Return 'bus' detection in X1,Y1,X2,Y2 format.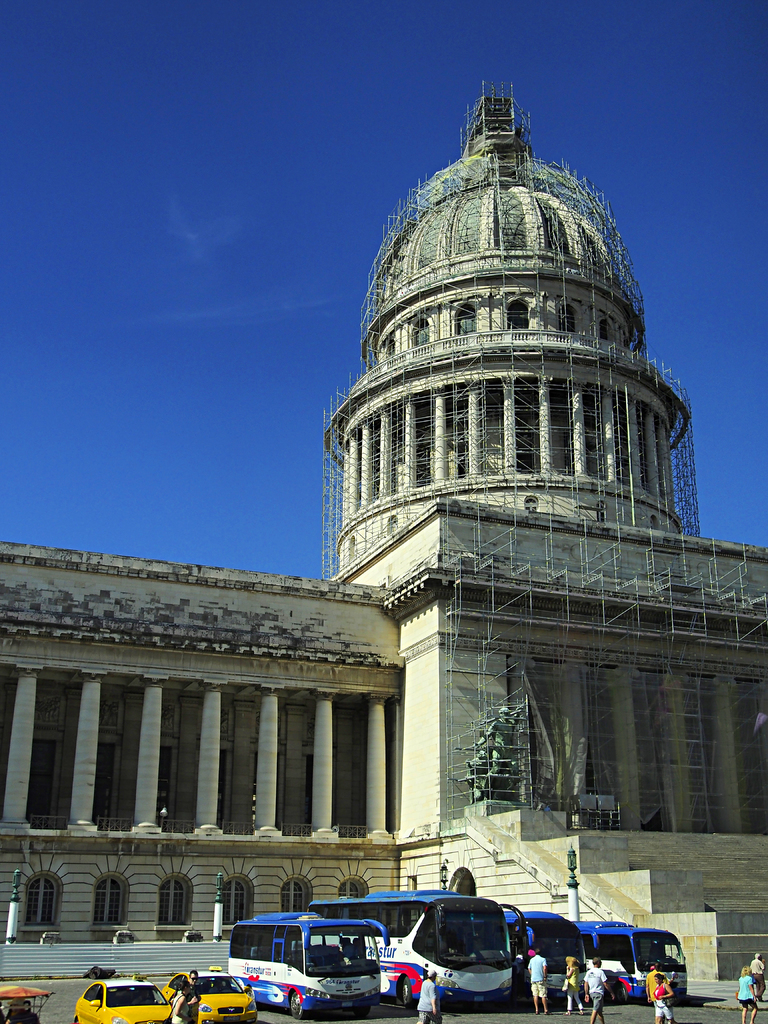
504,907,581,994.
